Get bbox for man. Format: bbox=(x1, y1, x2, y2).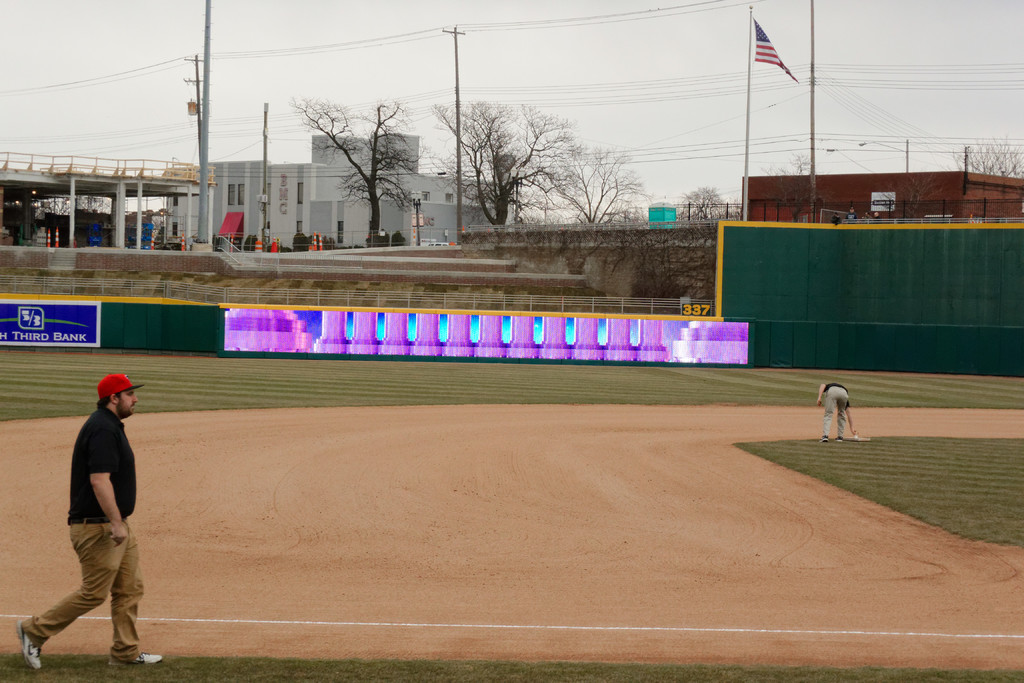
bbox=(28, 377, 147, 682).
